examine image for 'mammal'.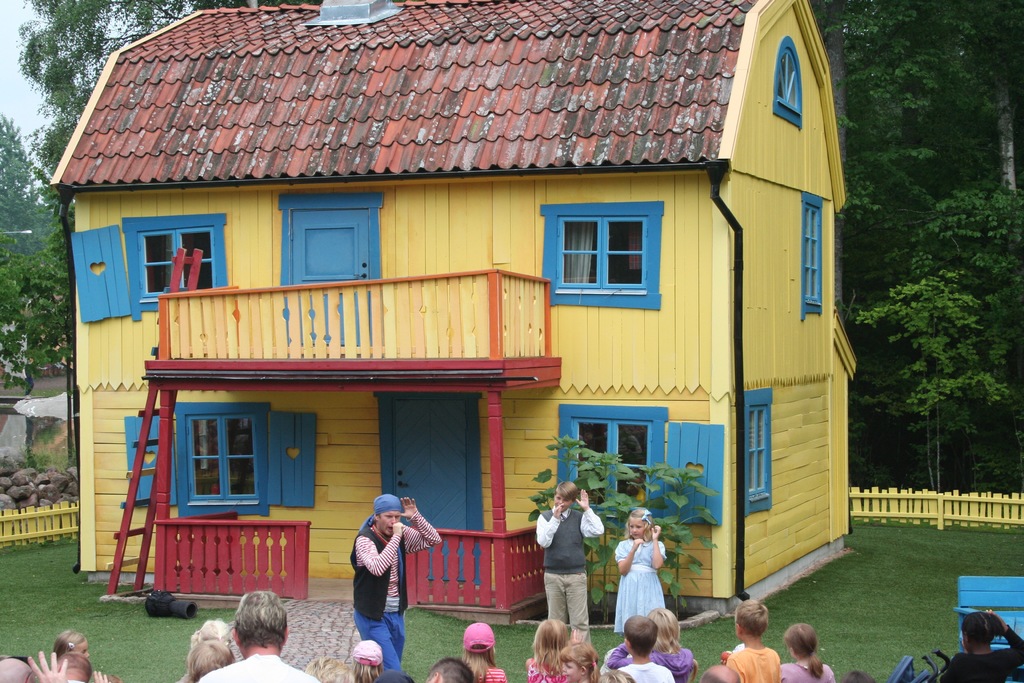
Examination result: 600:667:635:682.
